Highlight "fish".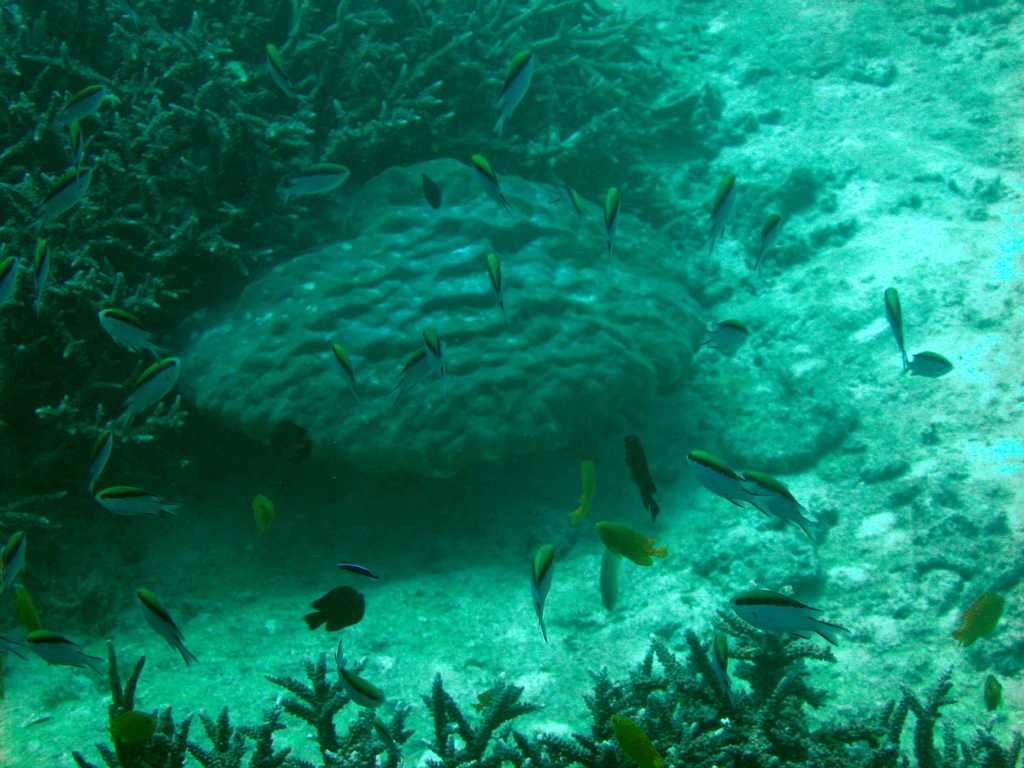
Highlighted region: (87,431,113,484).
